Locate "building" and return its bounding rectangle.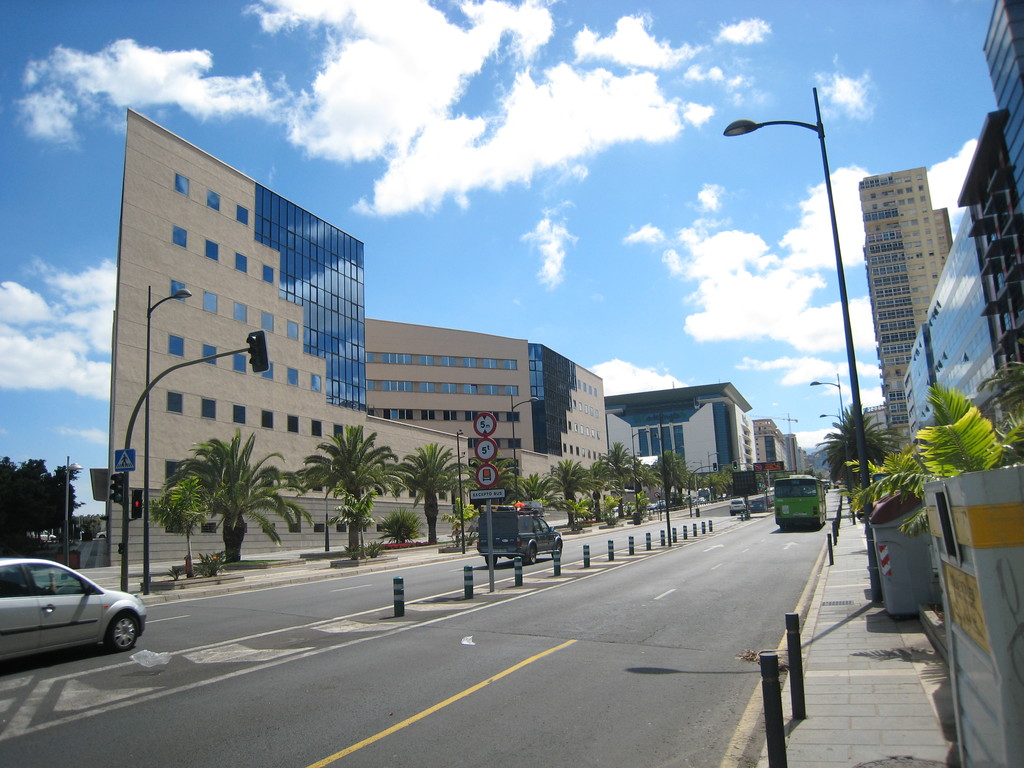
left=897, top=0, right=1023, bottom=471.
